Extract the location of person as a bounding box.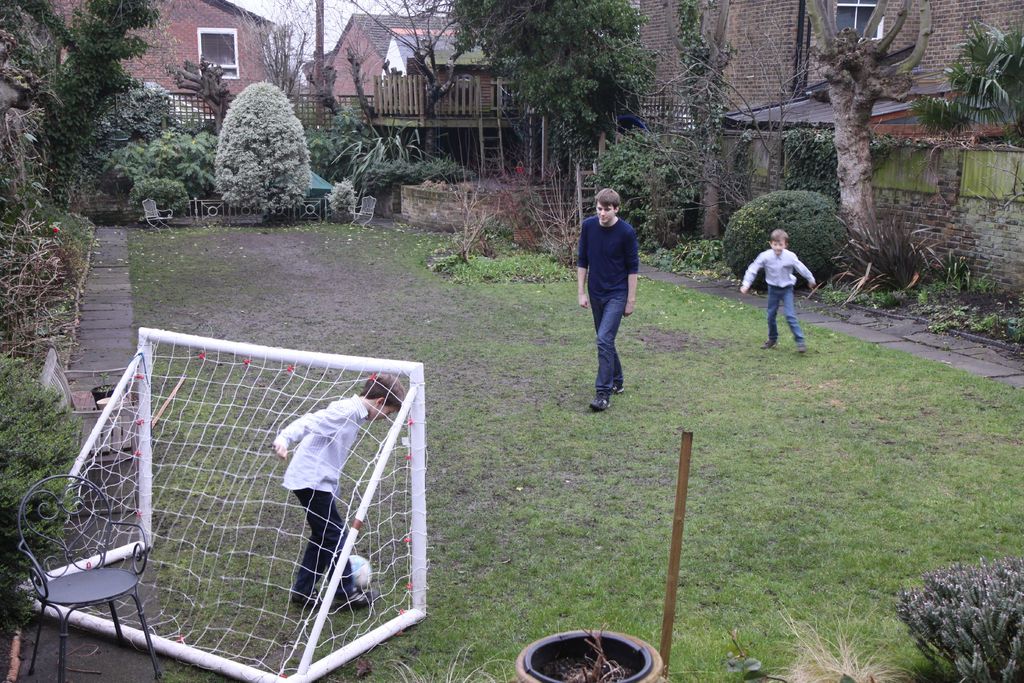
crop(581, 180, 656, 413).
